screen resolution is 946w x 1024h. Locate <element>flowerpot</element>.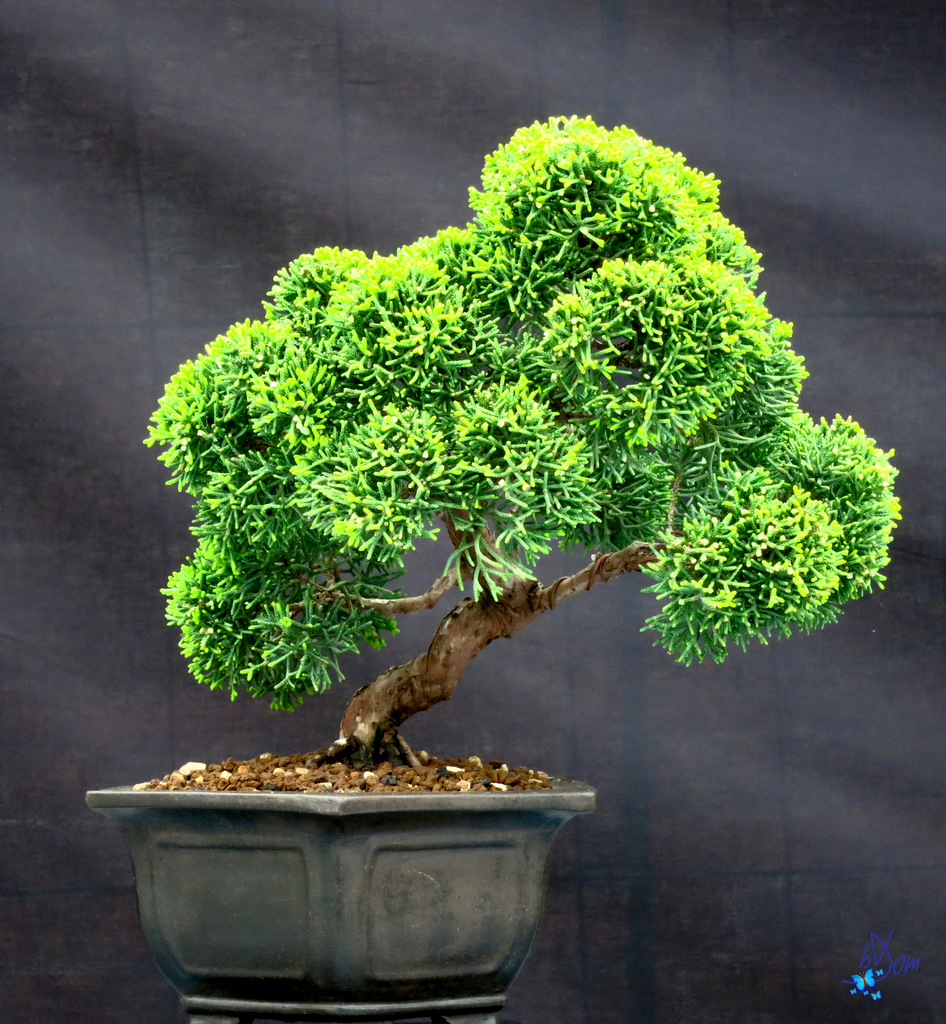
bbox=[65, 756, 625, 992].
